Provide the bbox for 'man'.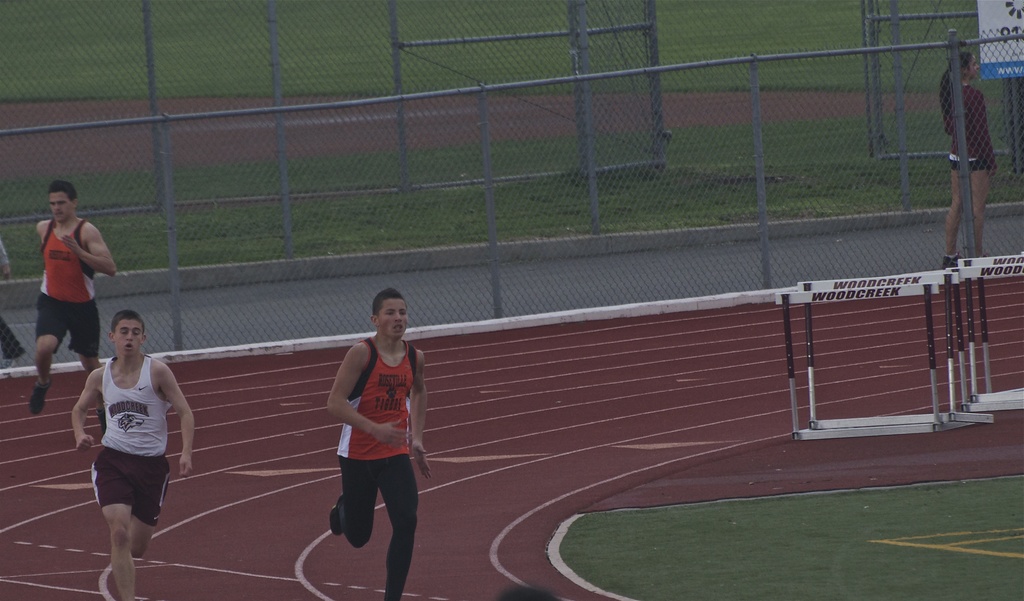
bbox(325, 284, 433, 600).
